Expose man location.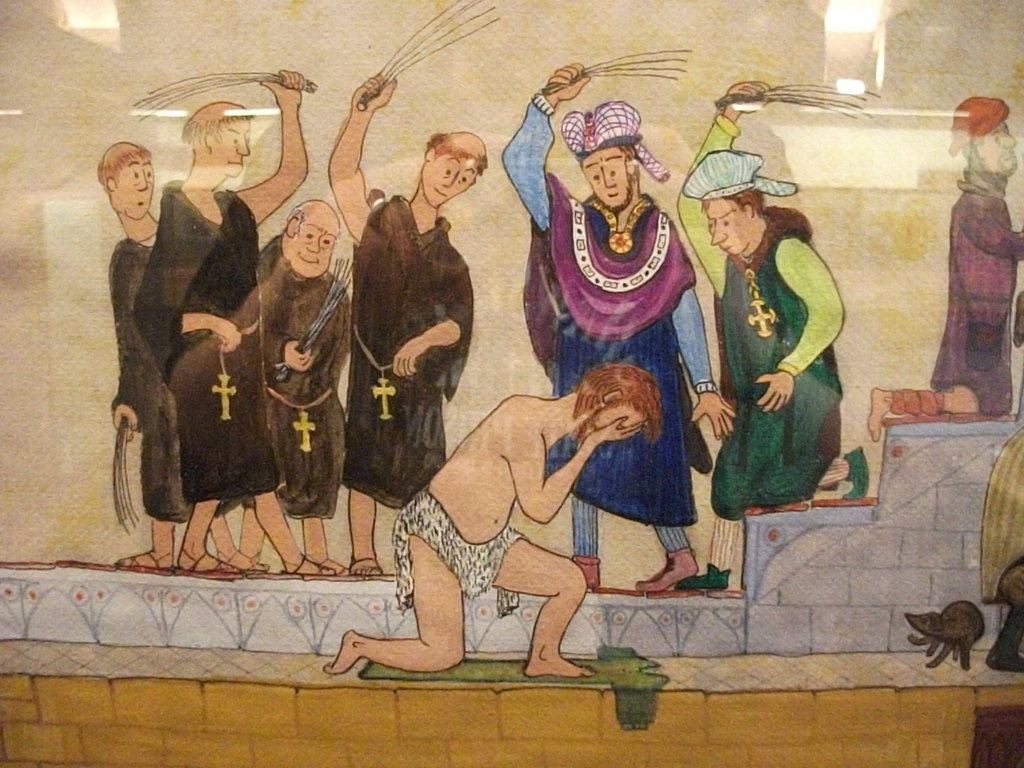
Exposed at 74,127,189,566.
